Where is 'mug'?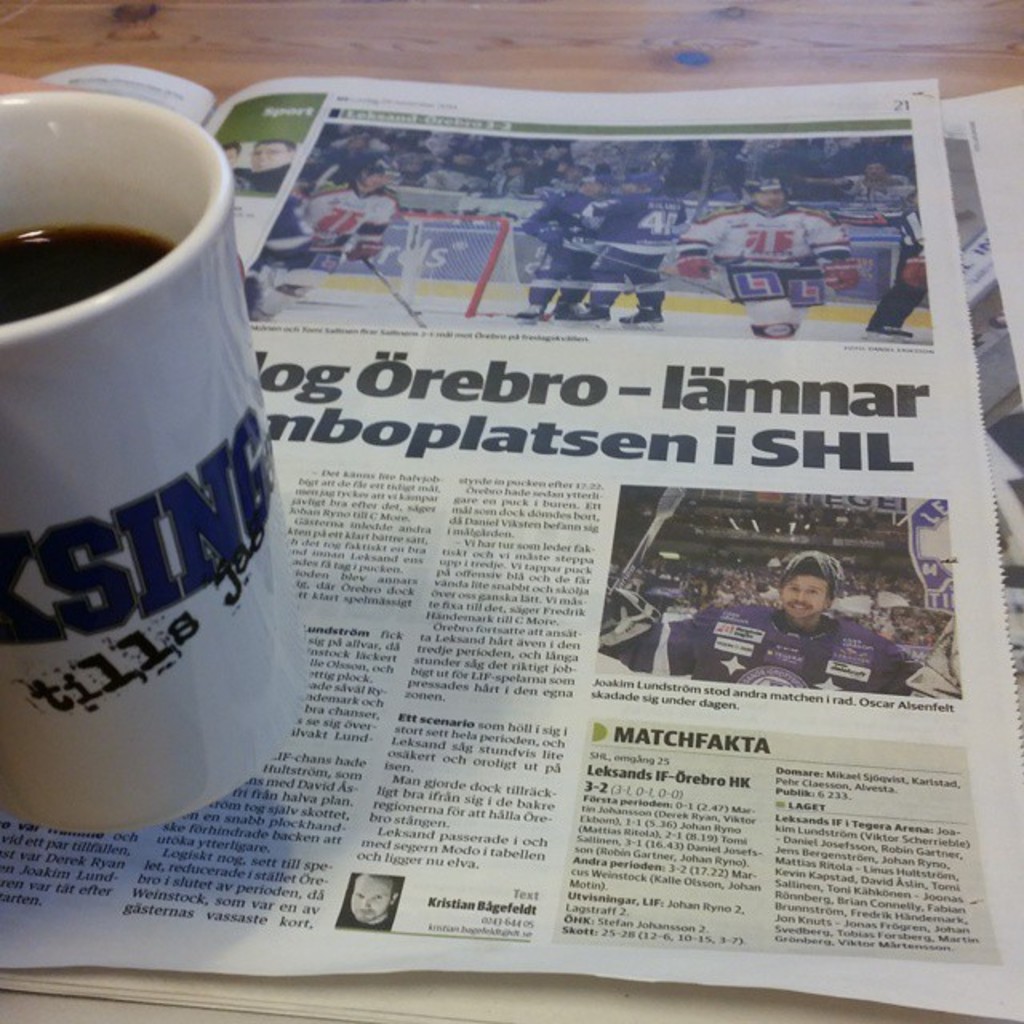
0, 88, 315, 835.
